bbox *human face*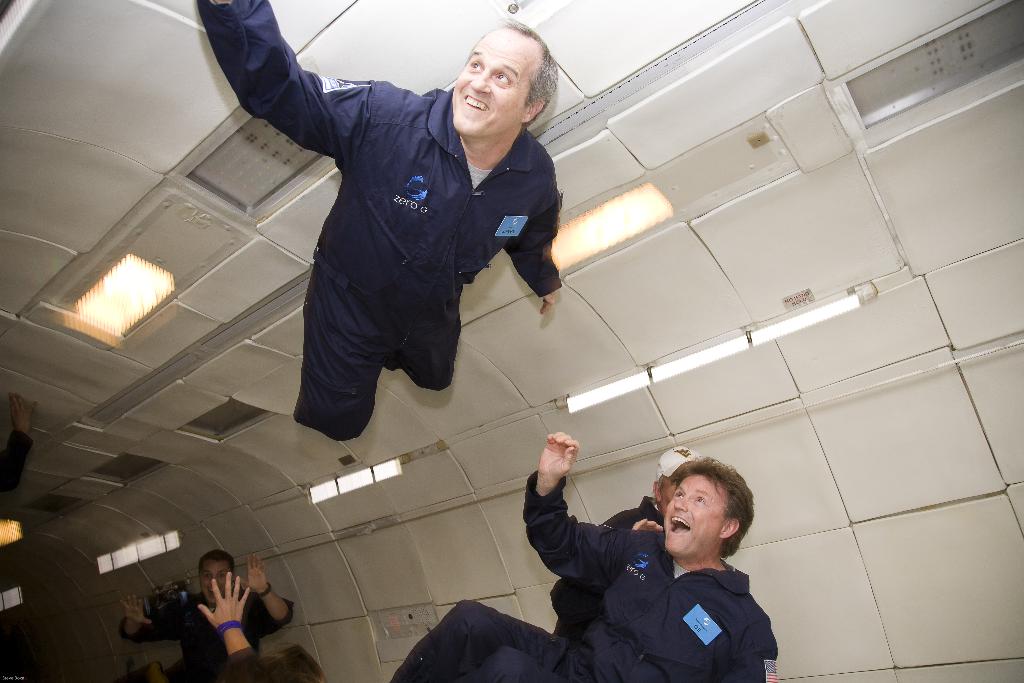
select_region(454, 29, 538, 136)
